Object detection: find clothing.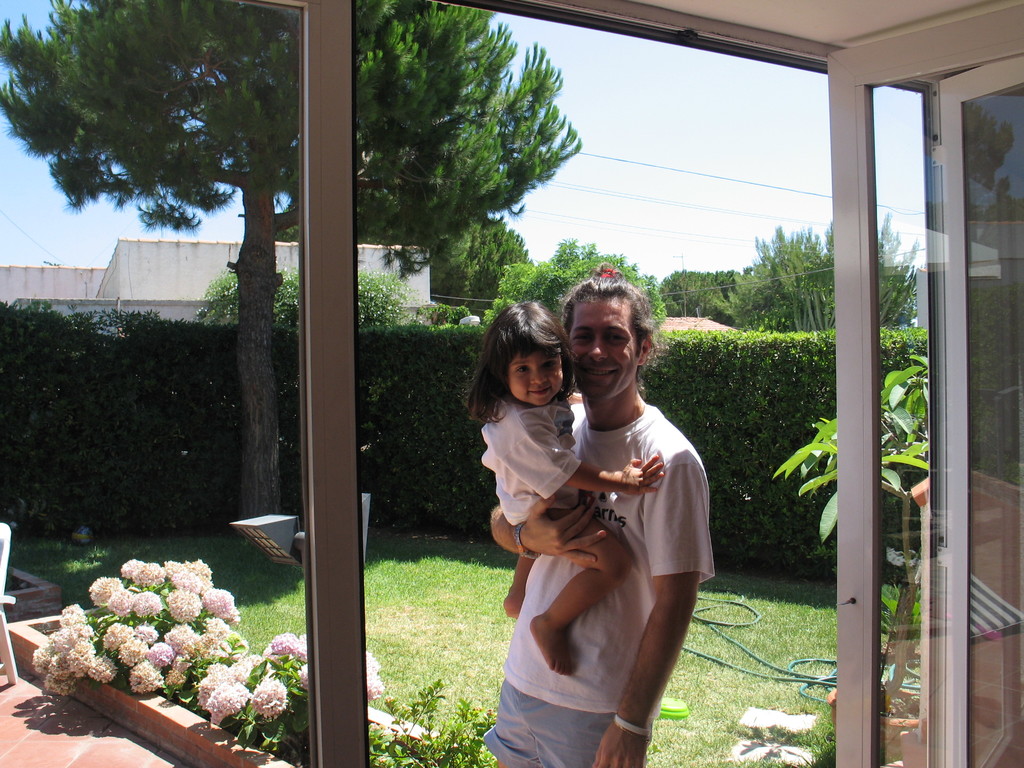
478, 395, 573, 523.
